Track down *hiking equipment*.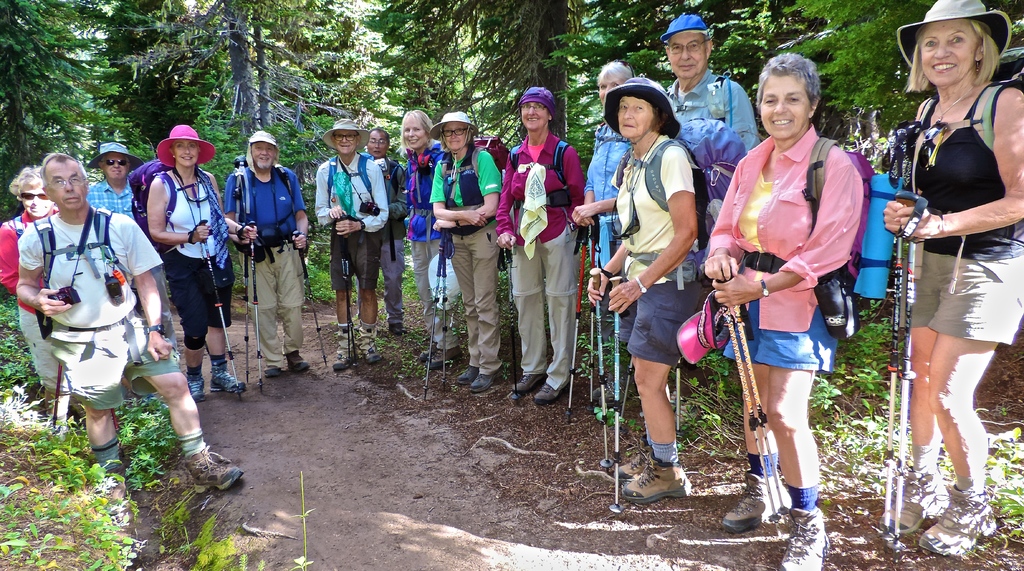
Tracked to {"x1": 800, "y1": 131, "x2": 911, "y2": 342}.
